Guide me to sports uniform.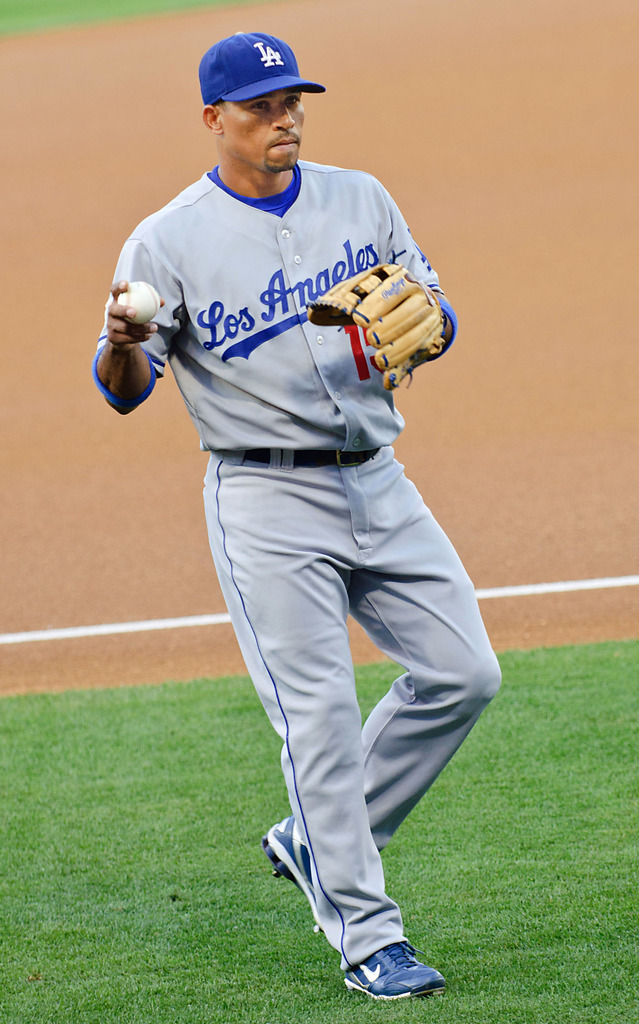
Guidance: 83, 9, 529, 1002.
